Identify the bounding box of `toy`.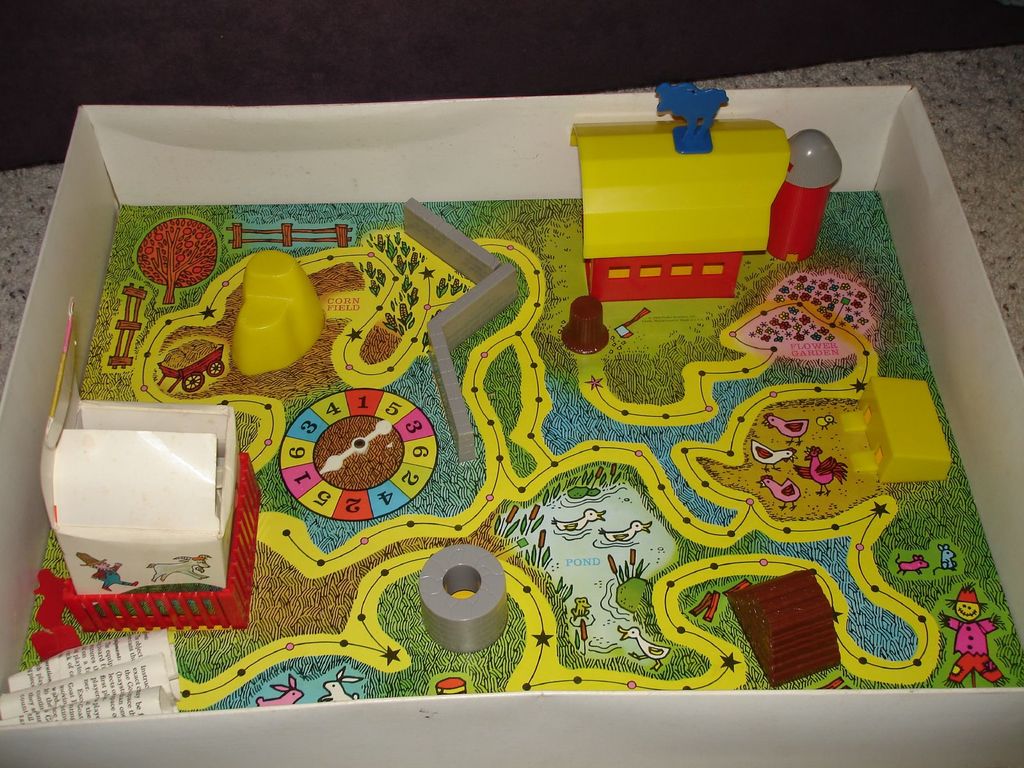
locate(842, 375, 954, 482).
